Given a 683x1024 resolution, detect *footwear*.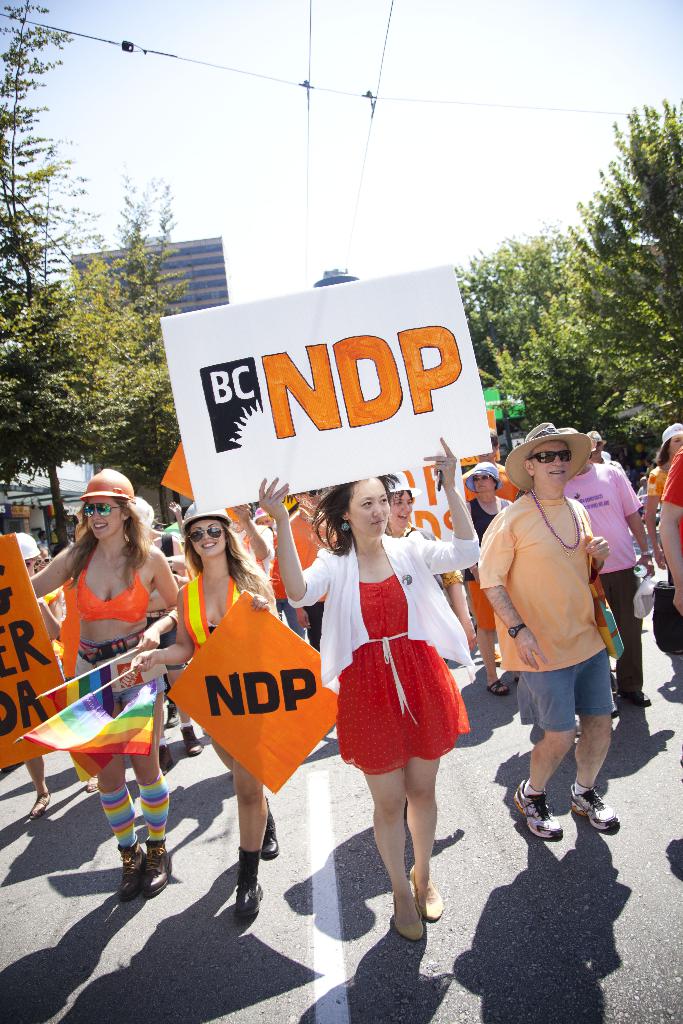
570,783,620,832.
